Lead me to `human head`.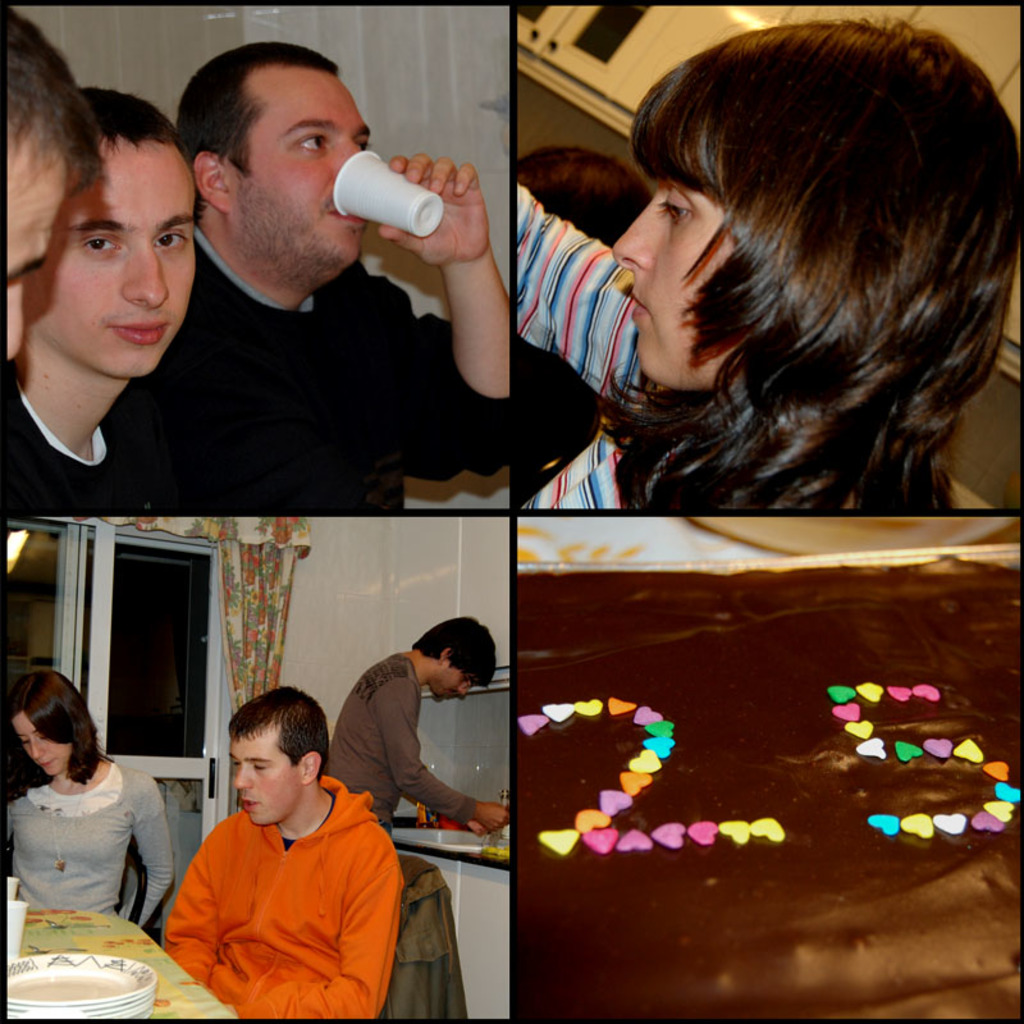
Lead to [227,684,329,833].
